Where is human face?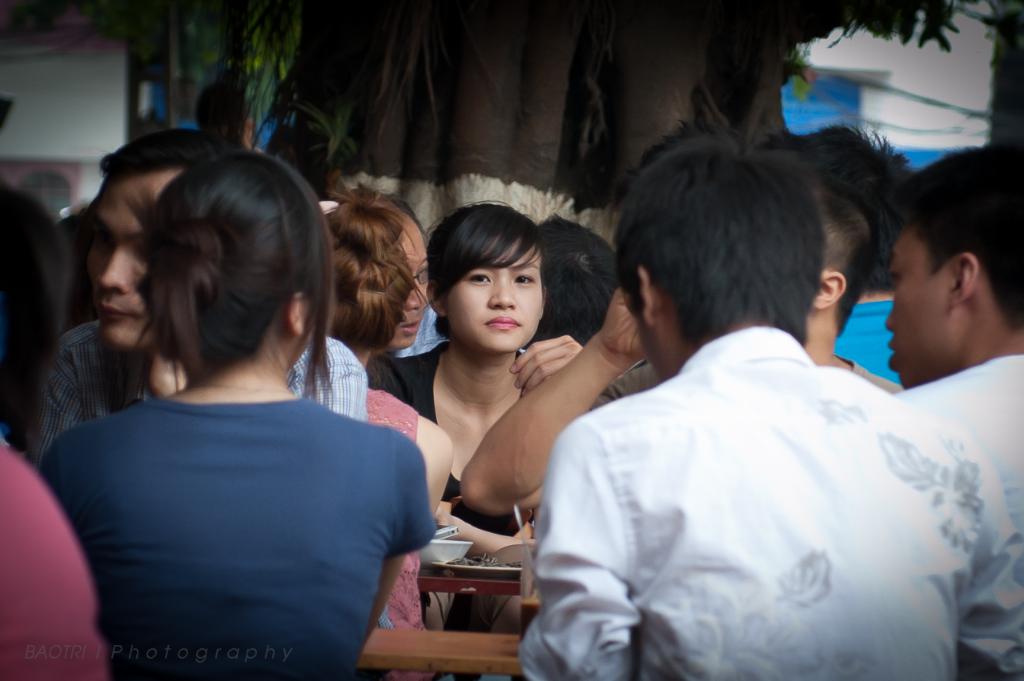
detection(441, 237, 543, 356).
